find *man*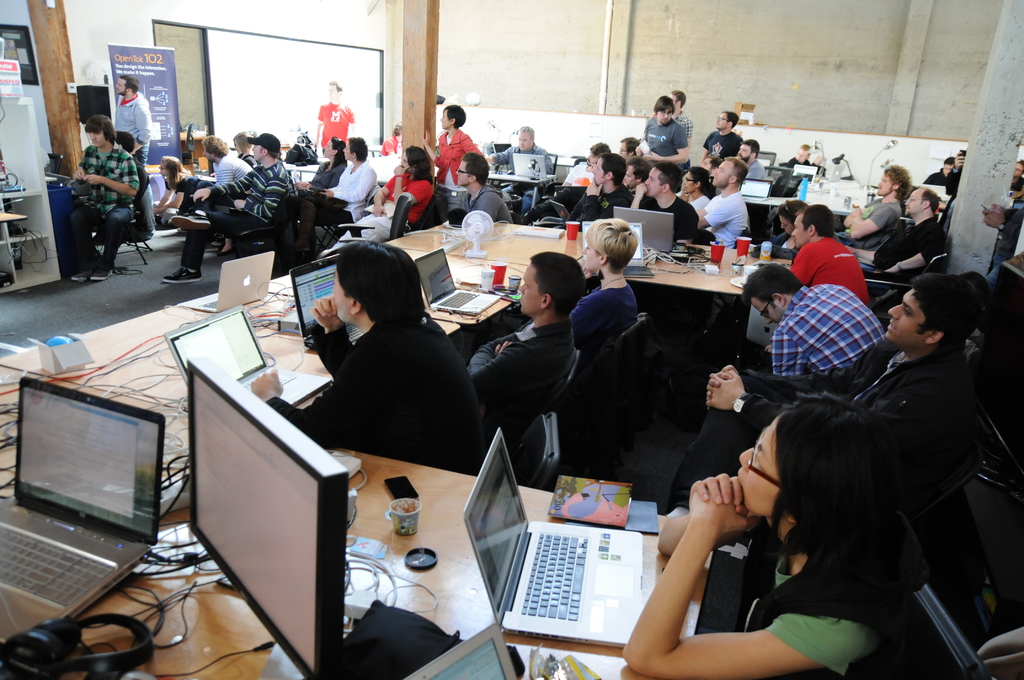
(317, 145, 433, 257)
